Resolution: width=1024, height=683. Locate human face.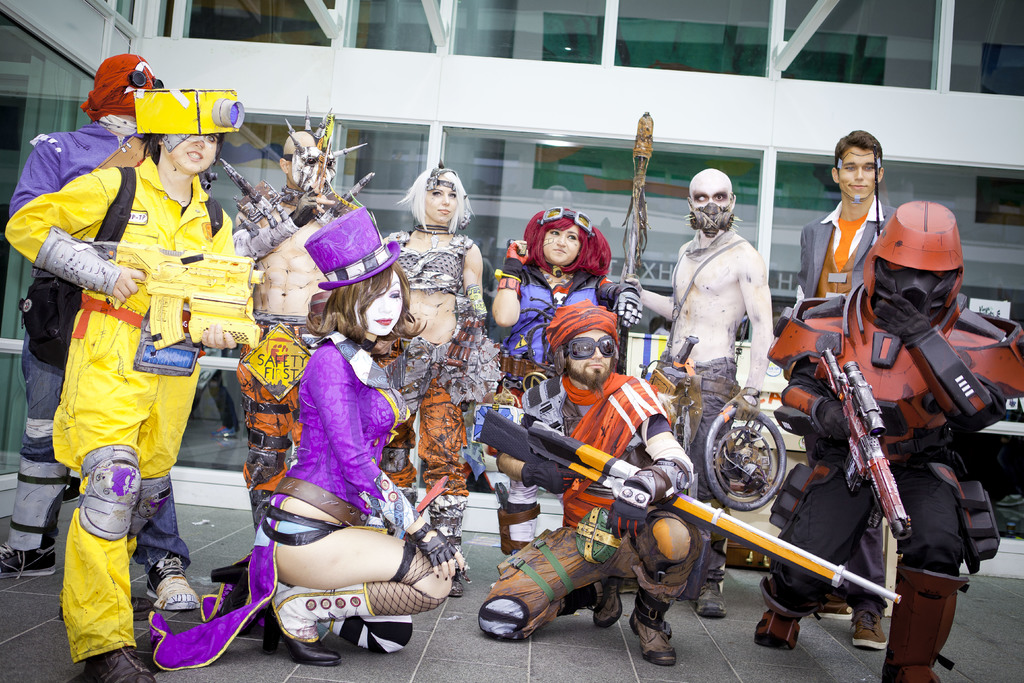
detection(834, 131, 899, 204).
